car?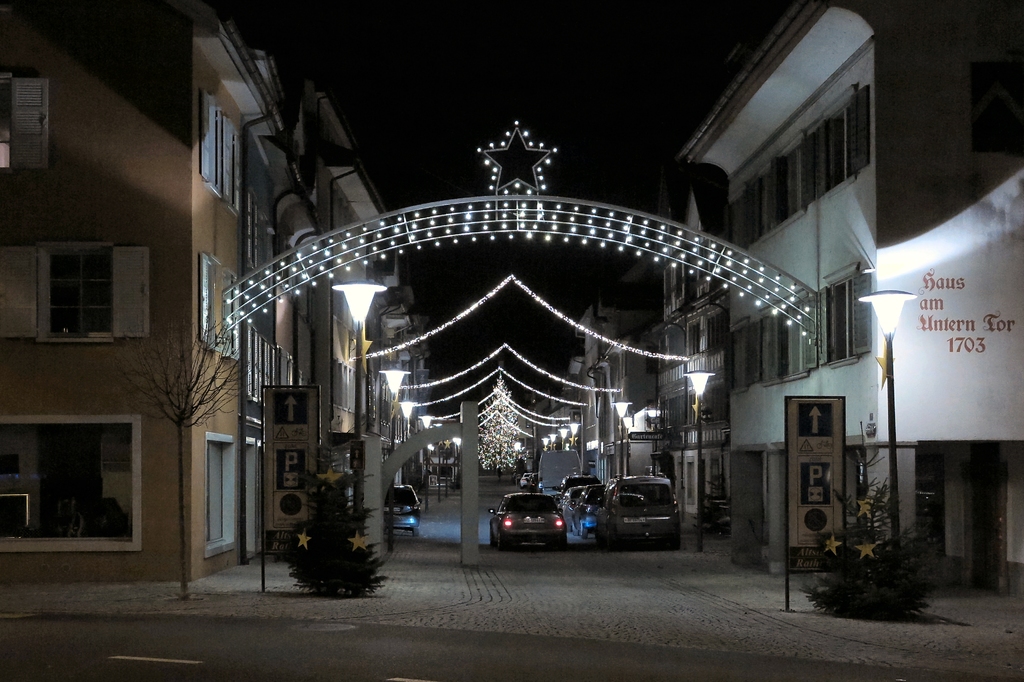
<bbox>491, 496, 561, 547</bbox>
